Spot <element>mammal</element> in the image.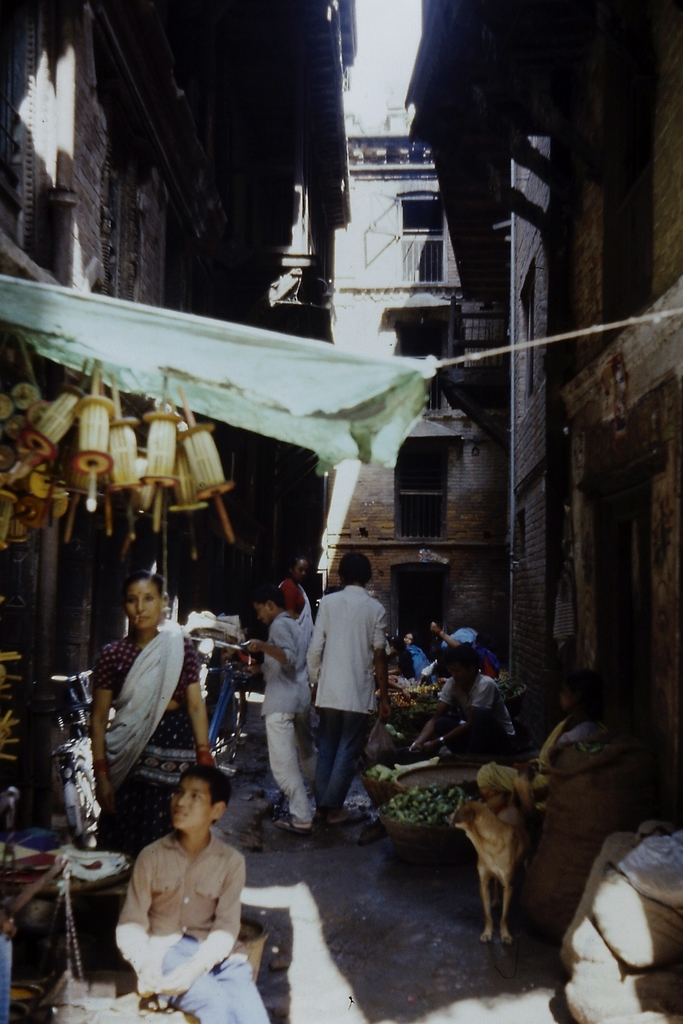
<element>mammal</element> found at detection(272, 556, 312, 666).
